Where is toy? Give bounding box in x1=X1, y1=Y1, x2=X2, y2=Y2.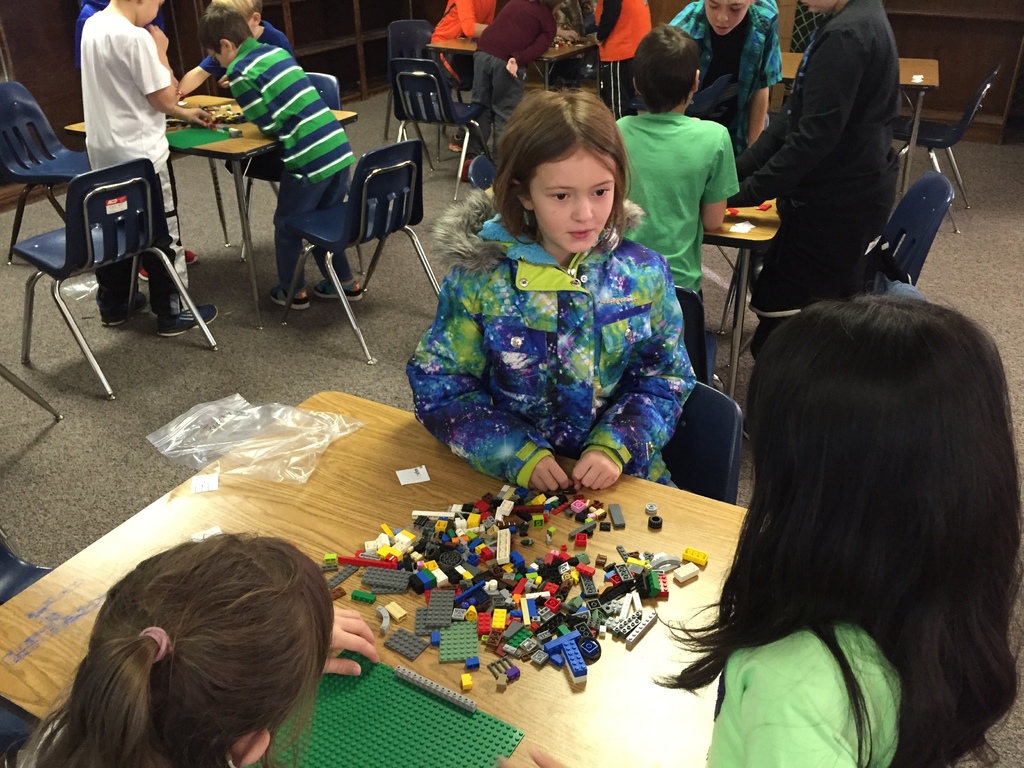
x1=412, y1=552, x2=421, y2=561.
